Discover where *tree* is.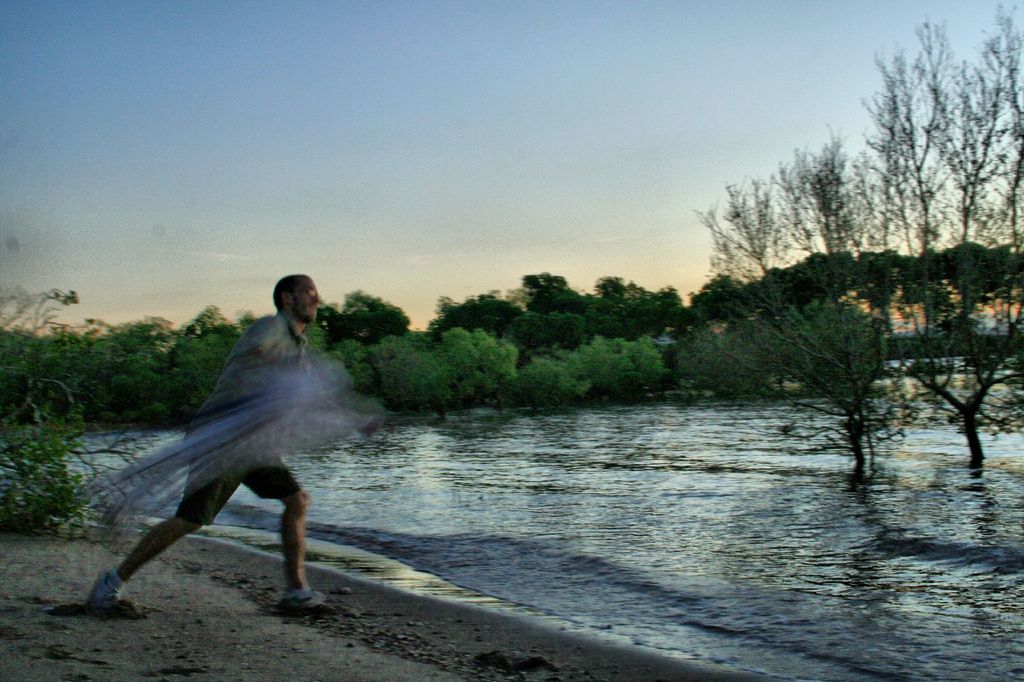
Discovered at crop(594, 277, 685, 316).
